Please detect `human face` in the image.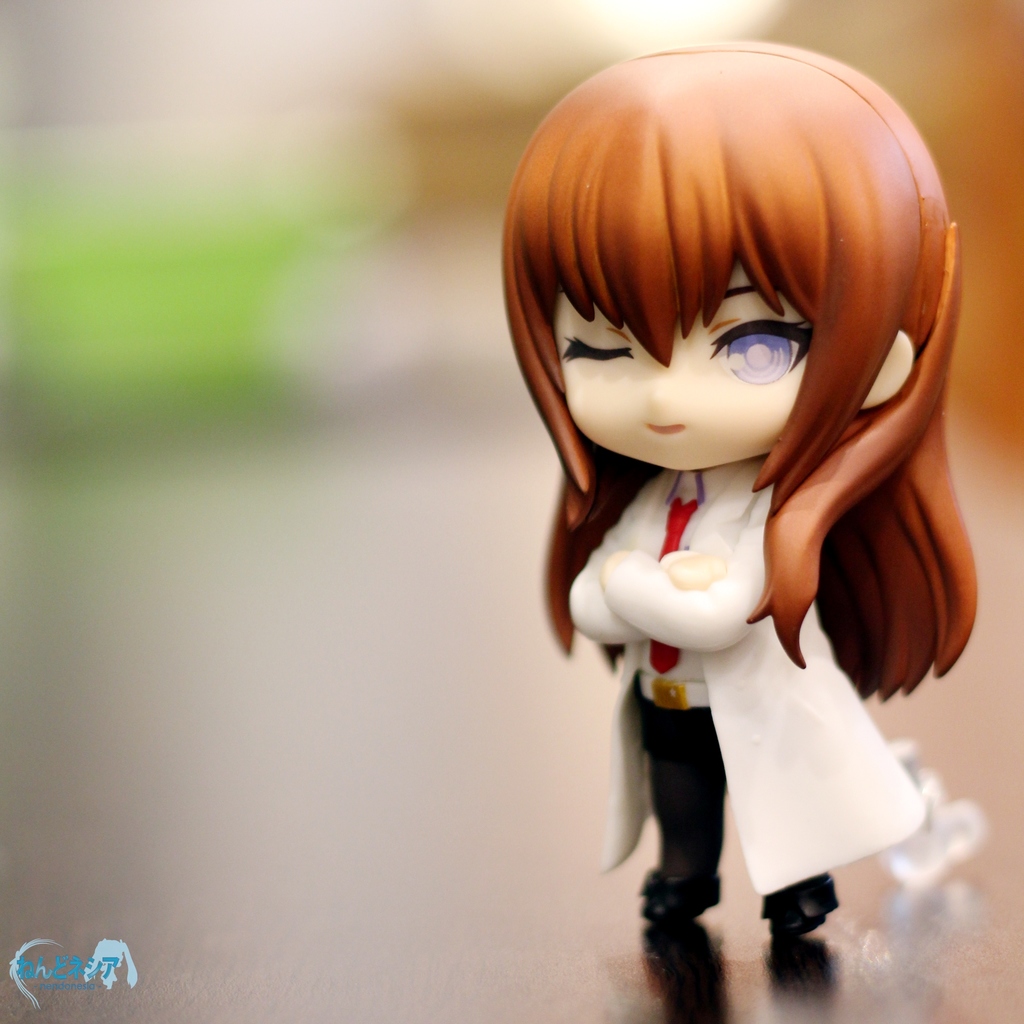
(left=560, top=265, right=810, bottom=475).
